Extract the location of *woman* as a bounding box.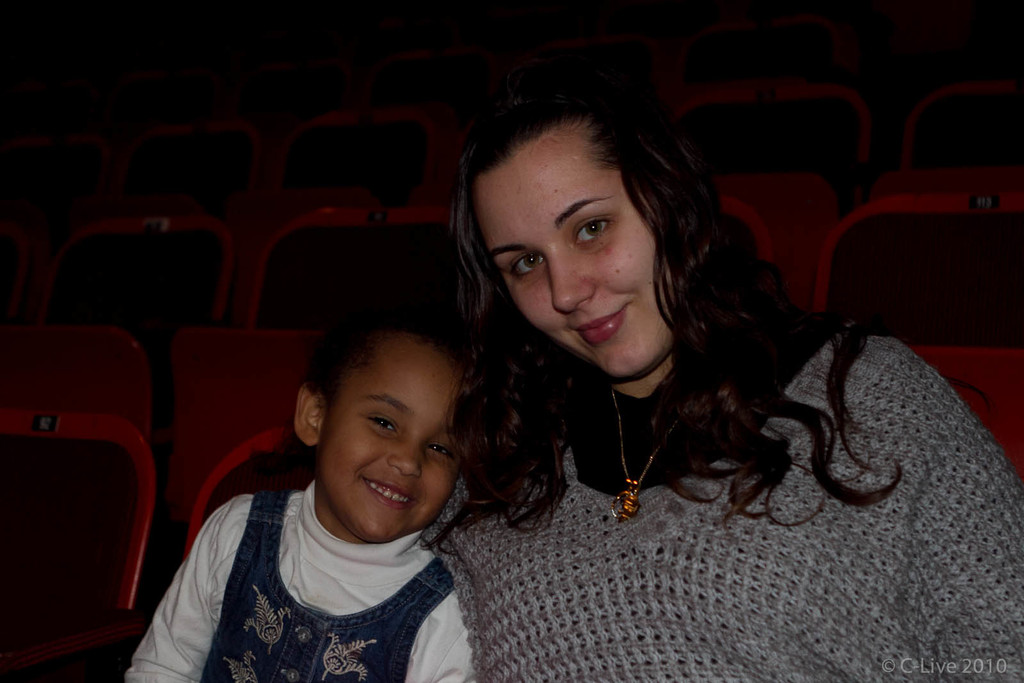
<bbox>438, 76, 1023, 682</bbox>.
